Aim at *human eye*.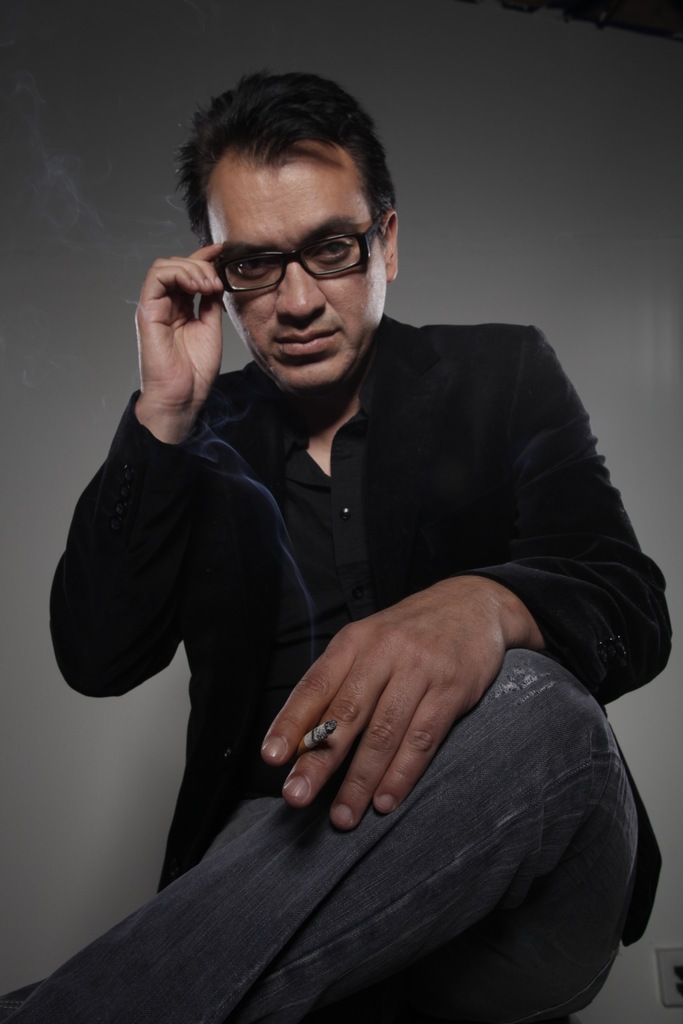
Aimed at 311,239,363,265.
